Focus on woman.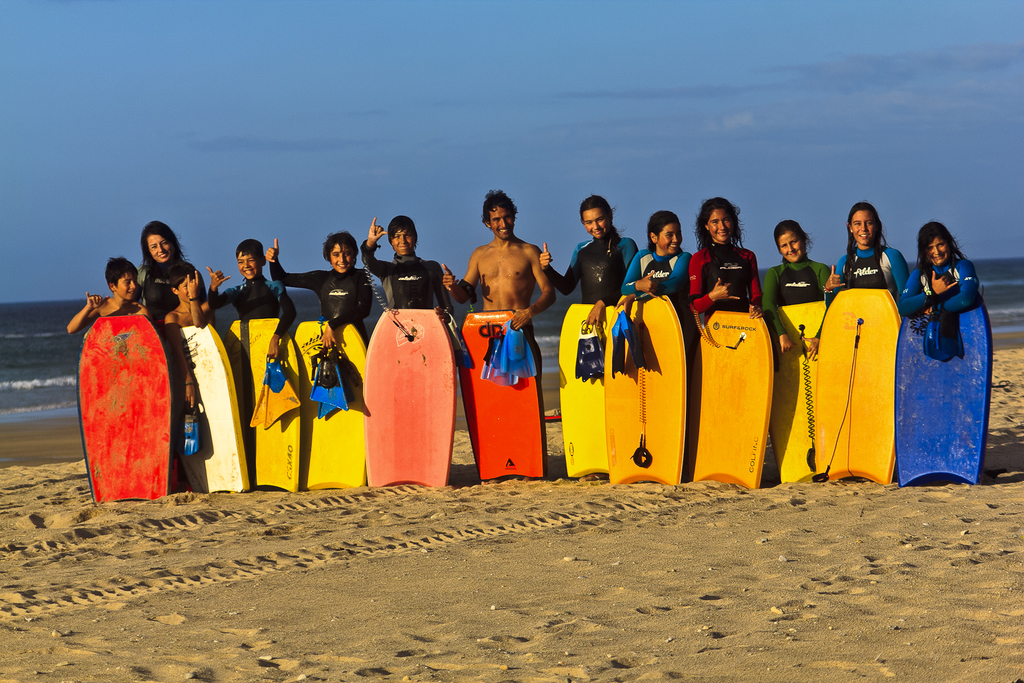
Focused at (134, 222, 206, 317).
